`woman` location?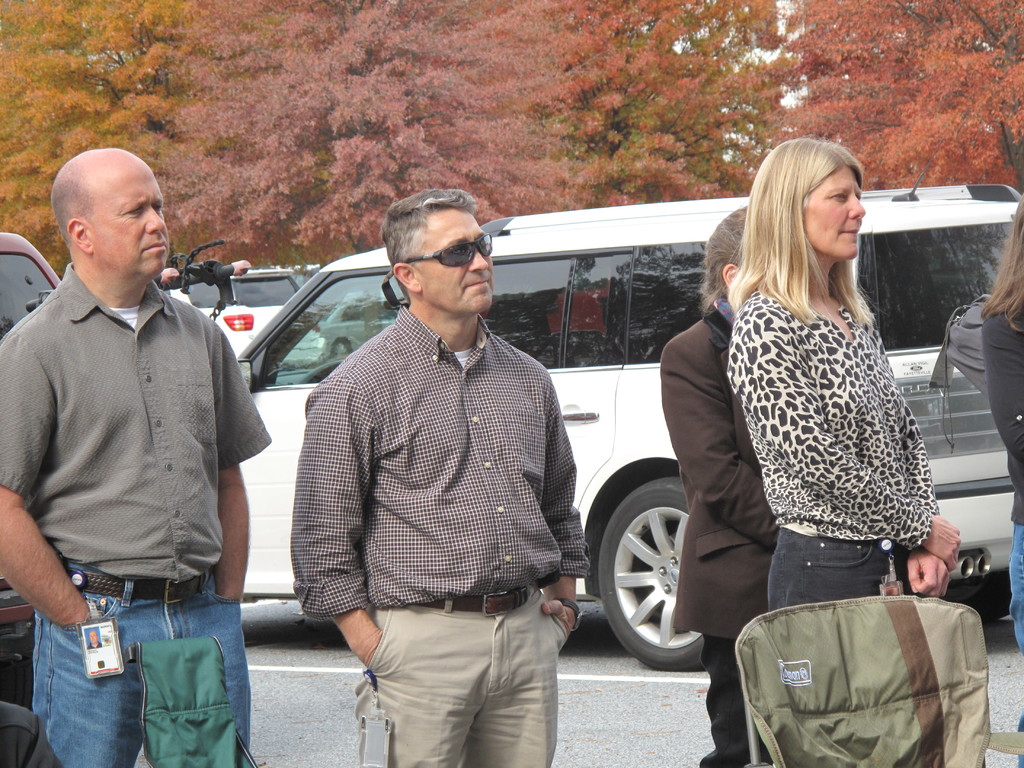
bbox(710, 129, 967, 611)
